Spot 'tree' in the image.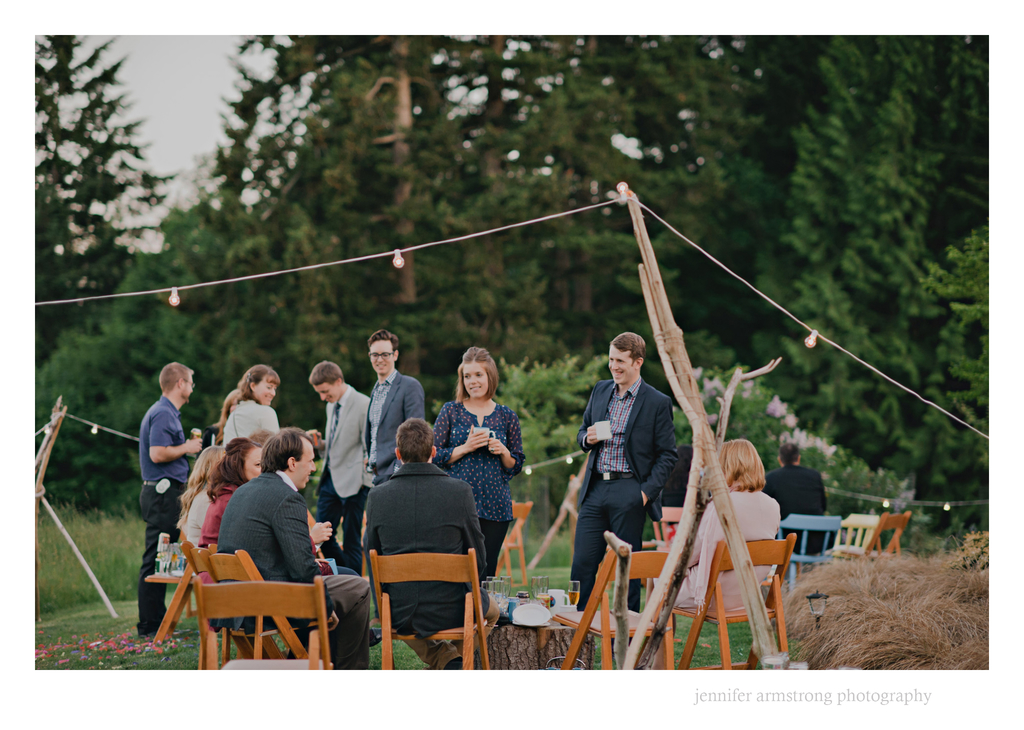
'tree' found at <box>217,35,568,470</box>.
